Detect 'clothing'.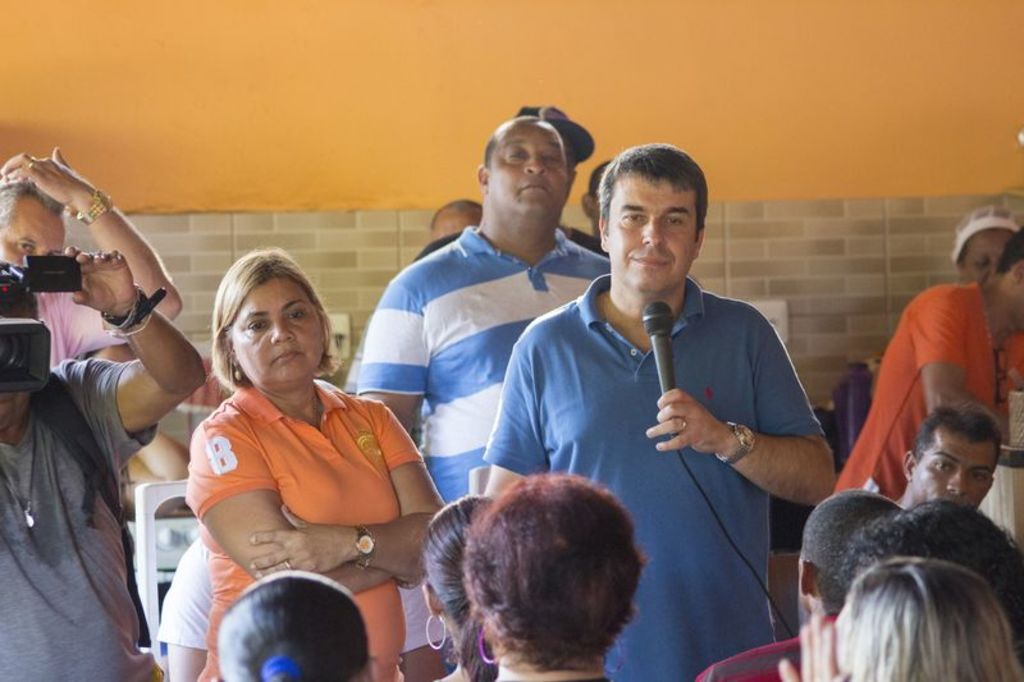
Detected at (x1=835, y1=273, x2=1006, y2=503).
